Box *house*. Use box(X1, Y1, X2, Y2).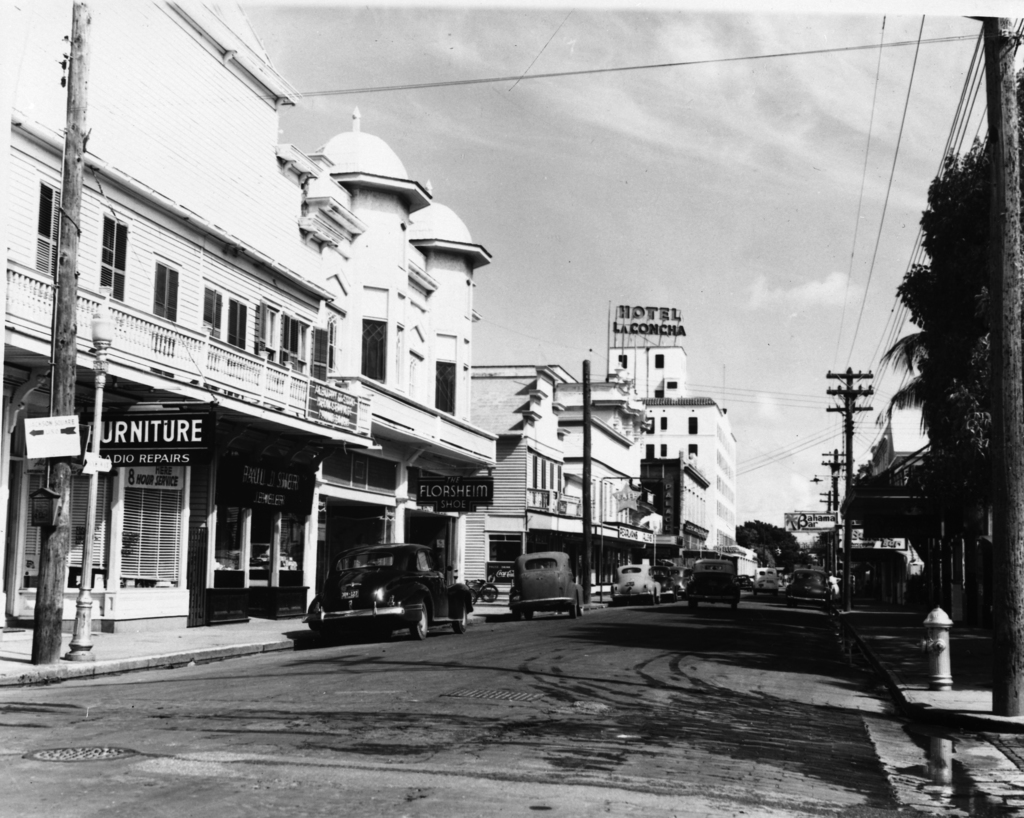
box(312, 97, 503, 607).
